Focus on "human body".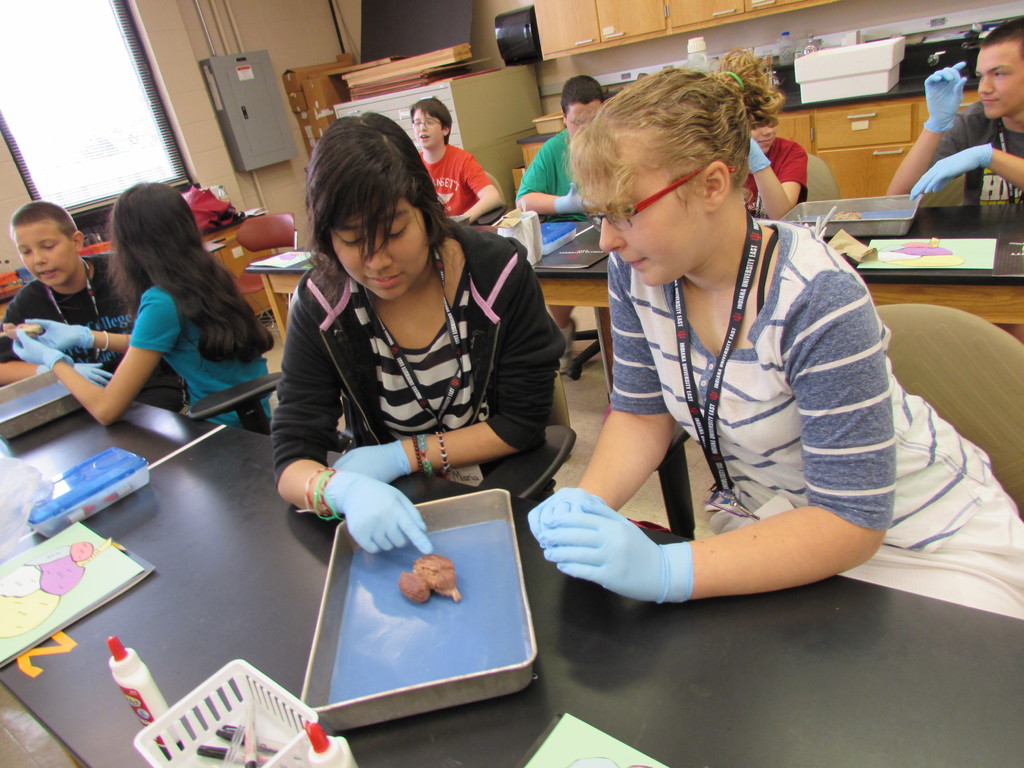
Focused at crop(411, 93, 515, 229).
